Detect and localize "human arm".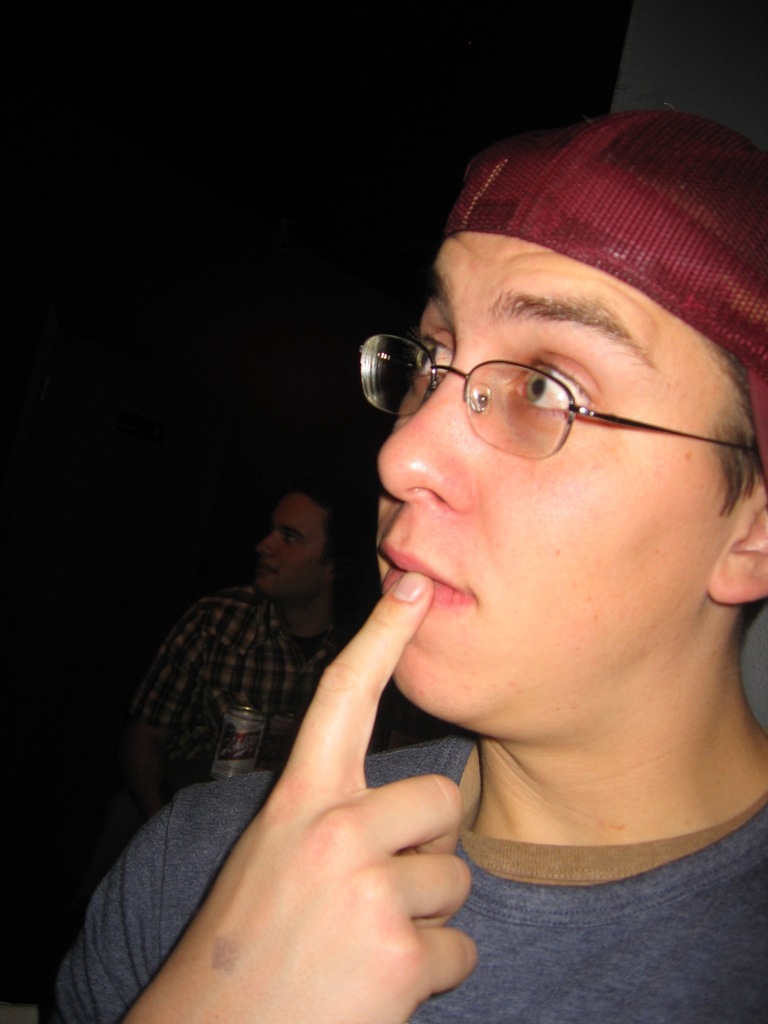
Localized at (left=47, top=575, right=472, bottom=1020).
